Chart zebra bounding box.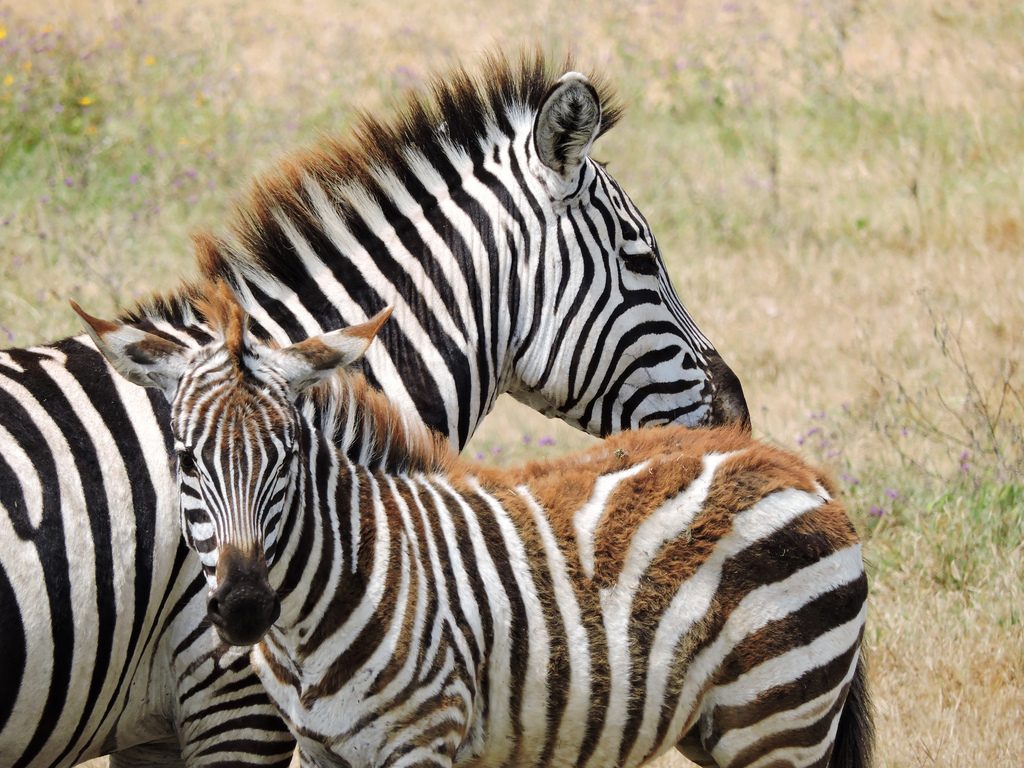
Charted: crop(0, 28, 755, 767).
